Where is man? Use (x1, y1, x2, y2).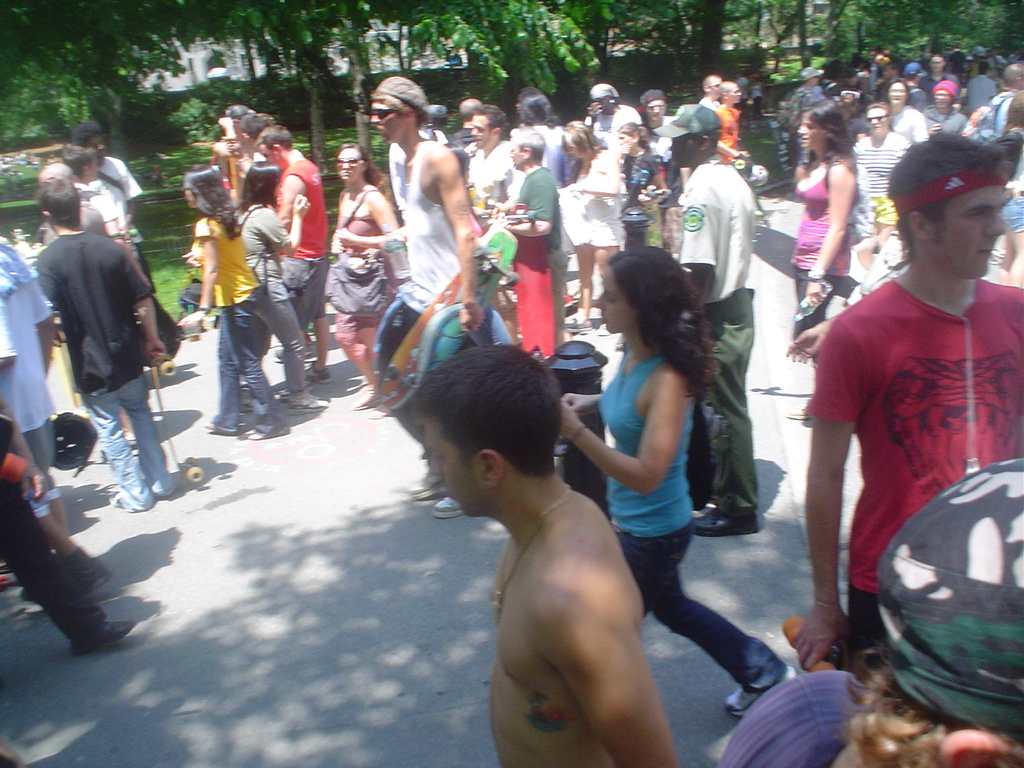
(370, 78, 480, 522).
